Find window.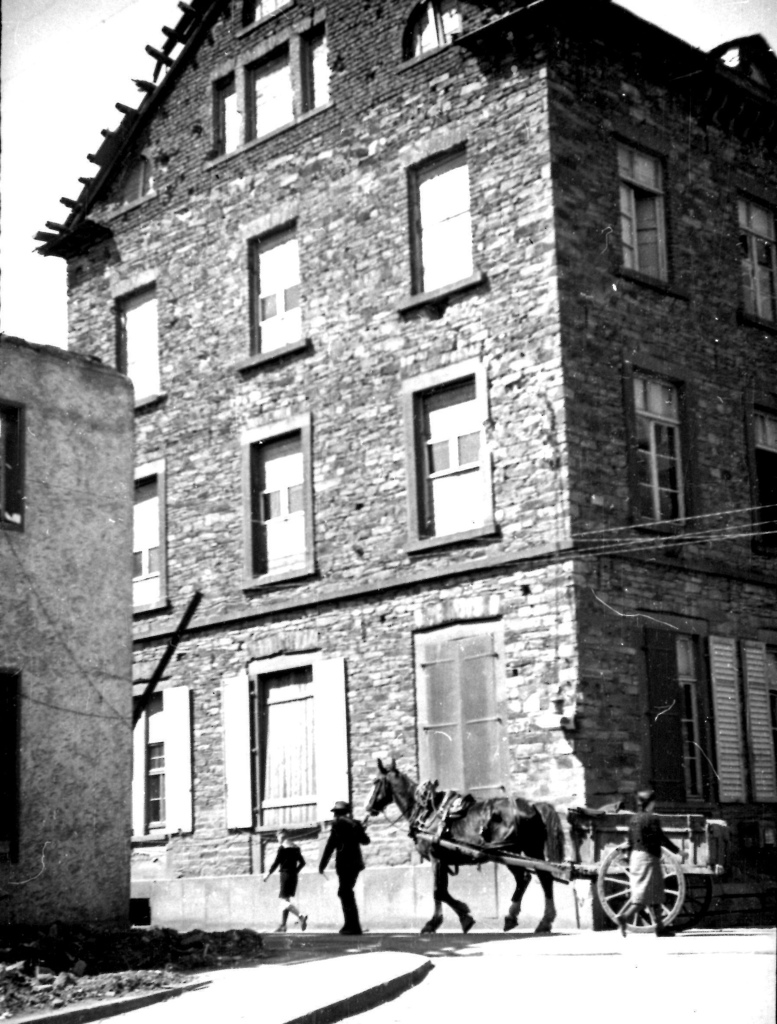
region(248, 425, 300, 577).
